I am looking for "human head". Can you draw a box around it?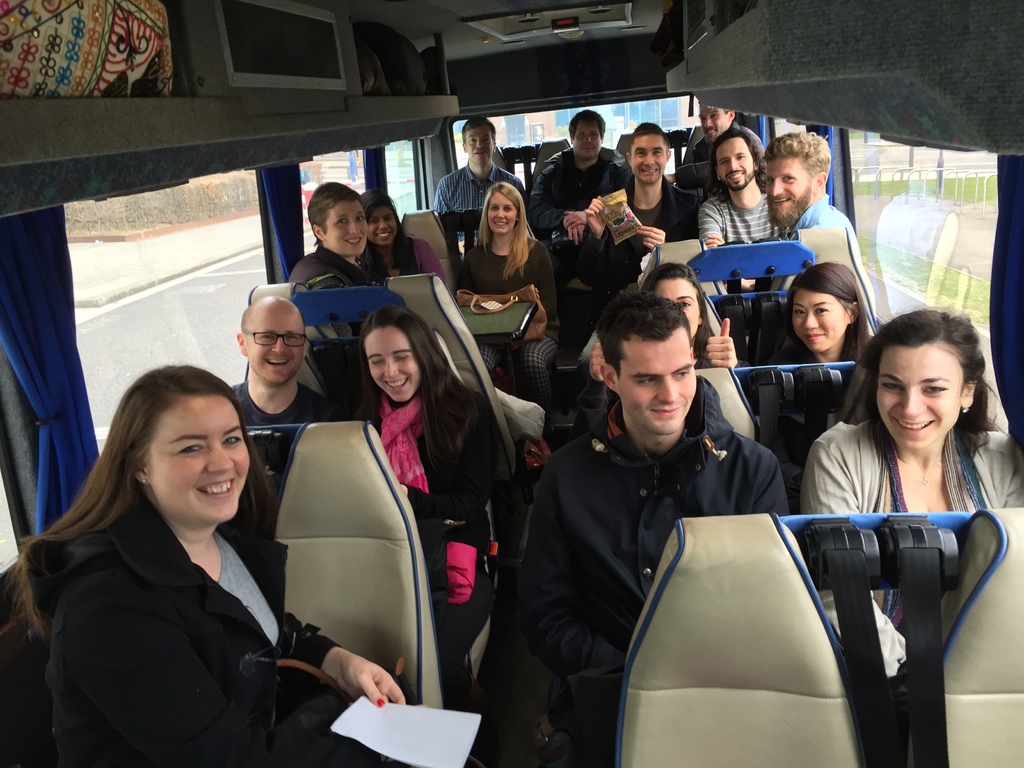
Sure, the bounding box is [481,182,525,236].
